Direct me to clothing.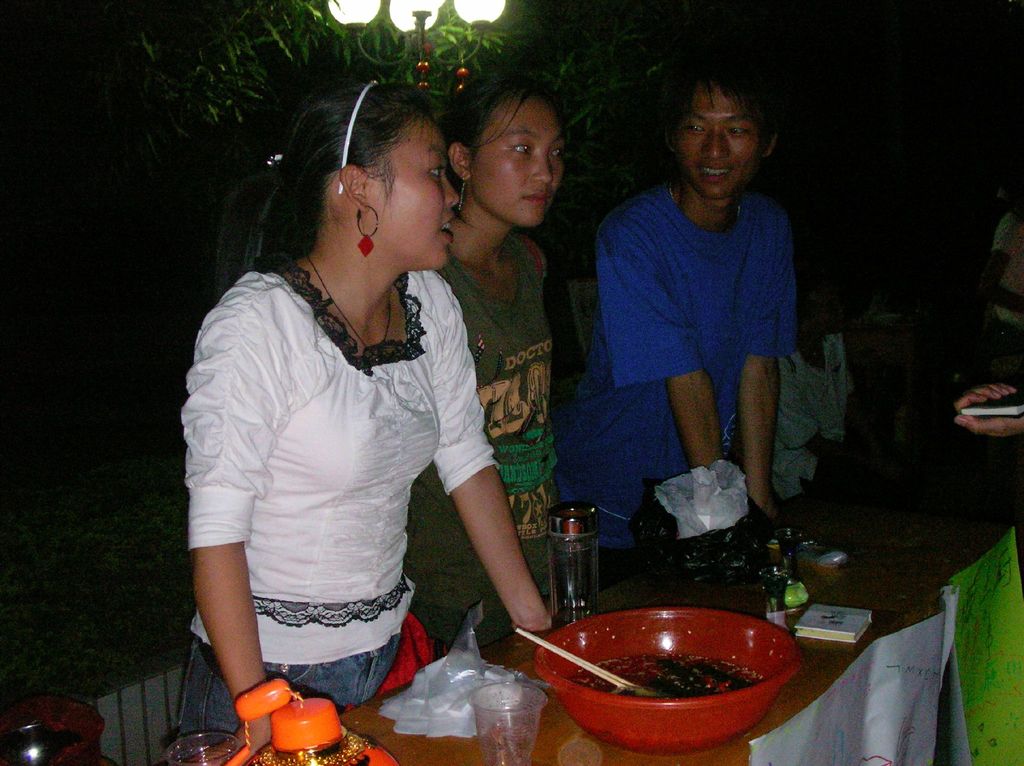
Direction: <bbox>413, 234, 554, 655</bbox>.
